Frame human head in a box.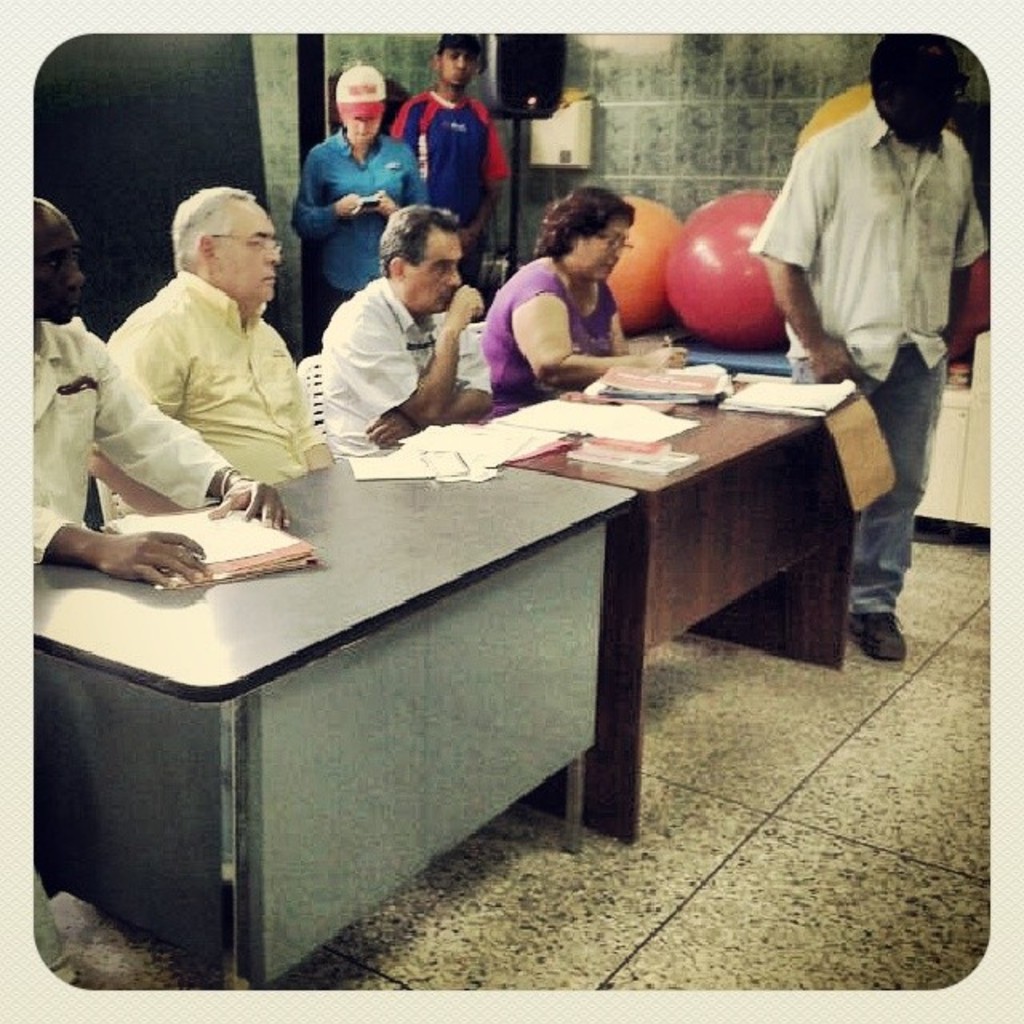
(331, 66, 390, 149).
